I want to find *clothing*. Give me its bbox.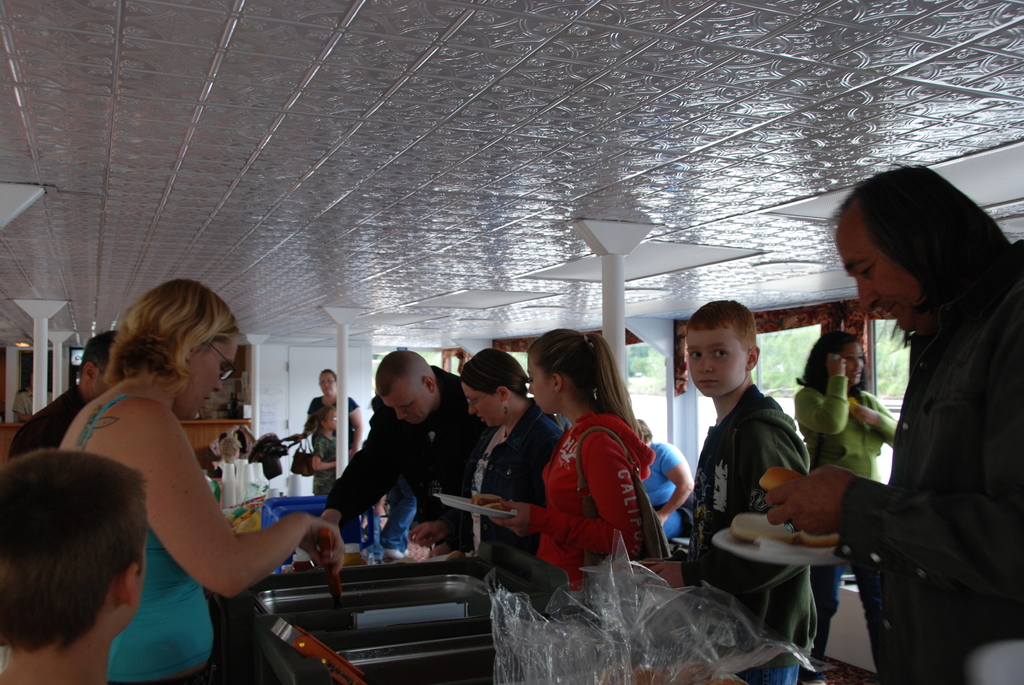
left=519, top=405, right=672, bottom=598.
